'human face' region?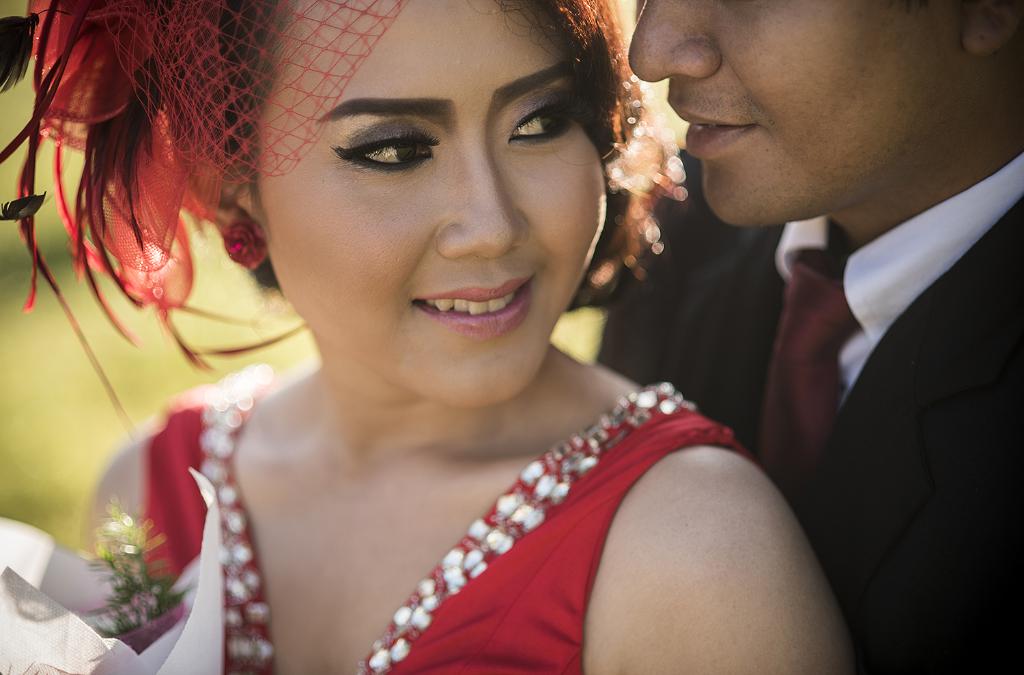
l=253, t=0, r=603, b=411
